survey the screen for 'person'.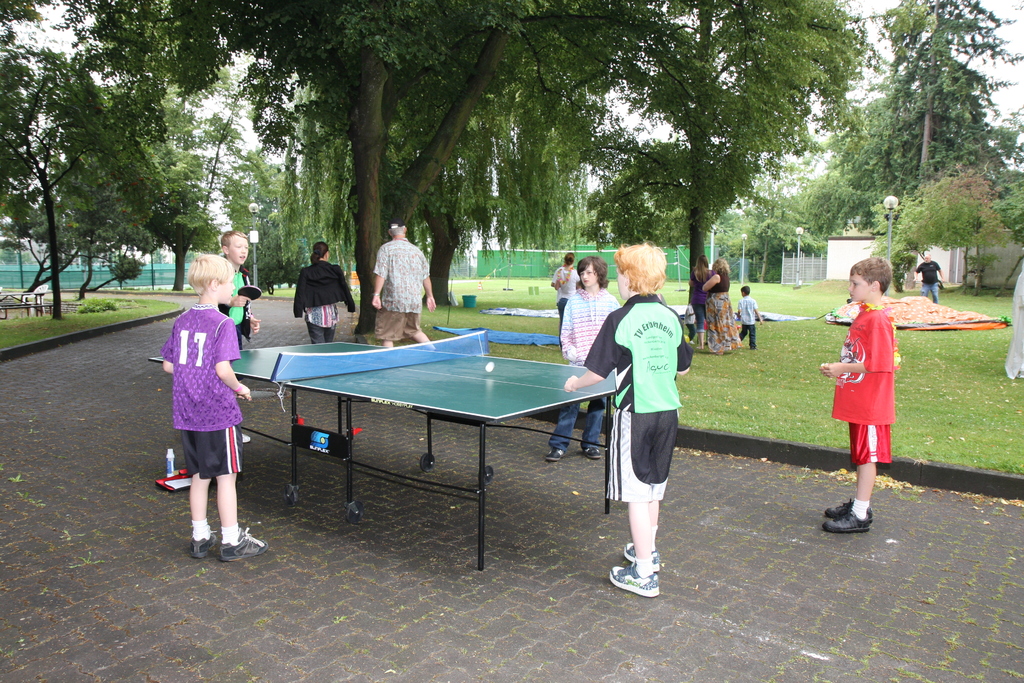
Survey found: bbox=[292, 240, 355, 347].
